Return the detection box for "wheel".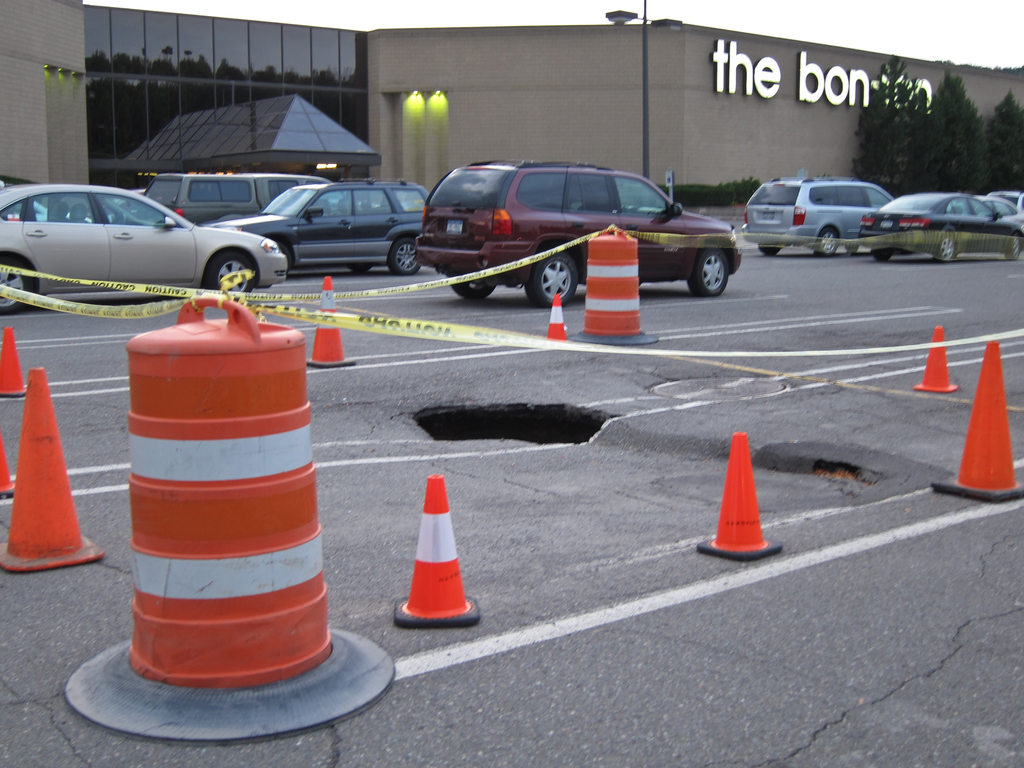
l=387, t=237, r=420, b=275.
